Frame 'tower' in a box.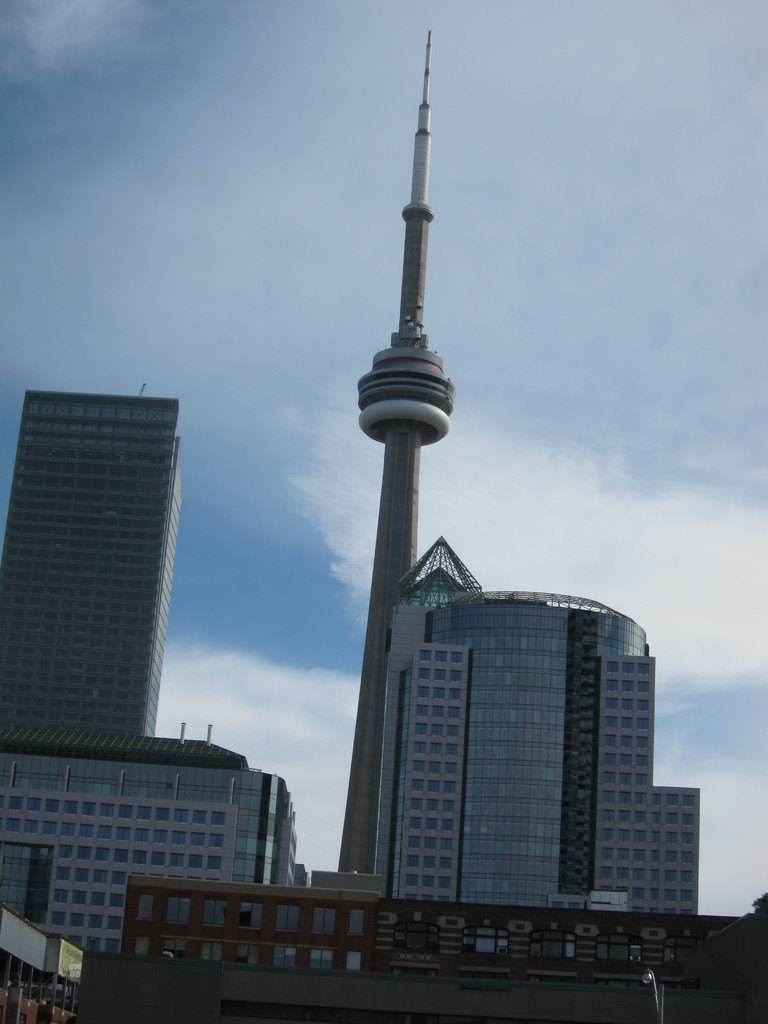
332,29,456,890.
